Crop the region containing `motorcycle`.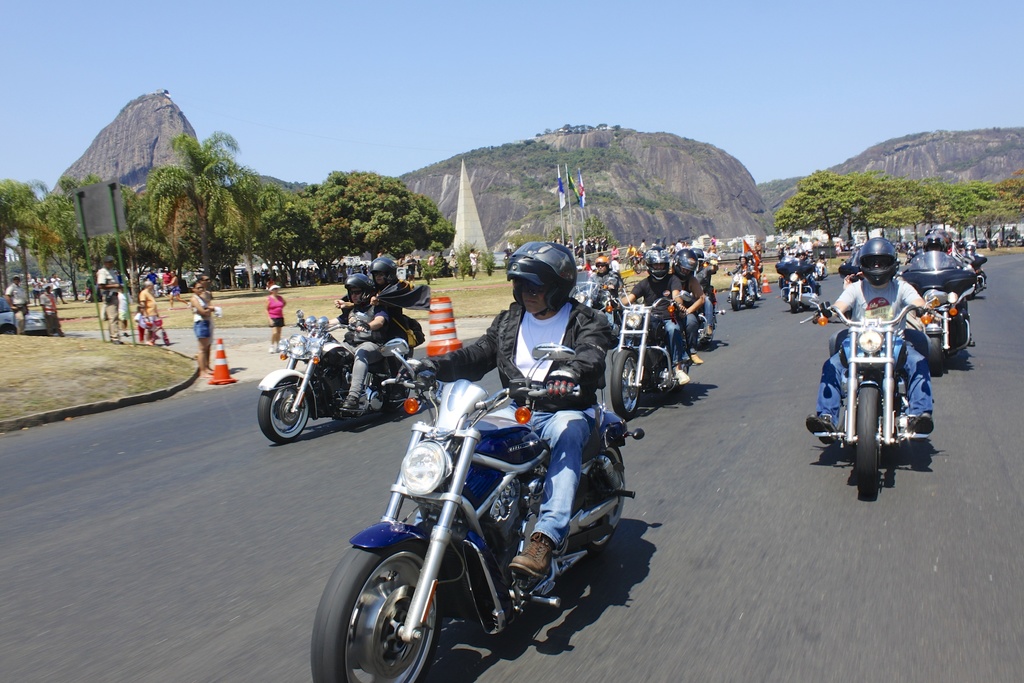
Crop region: <box>689,281,726,343</box>.
